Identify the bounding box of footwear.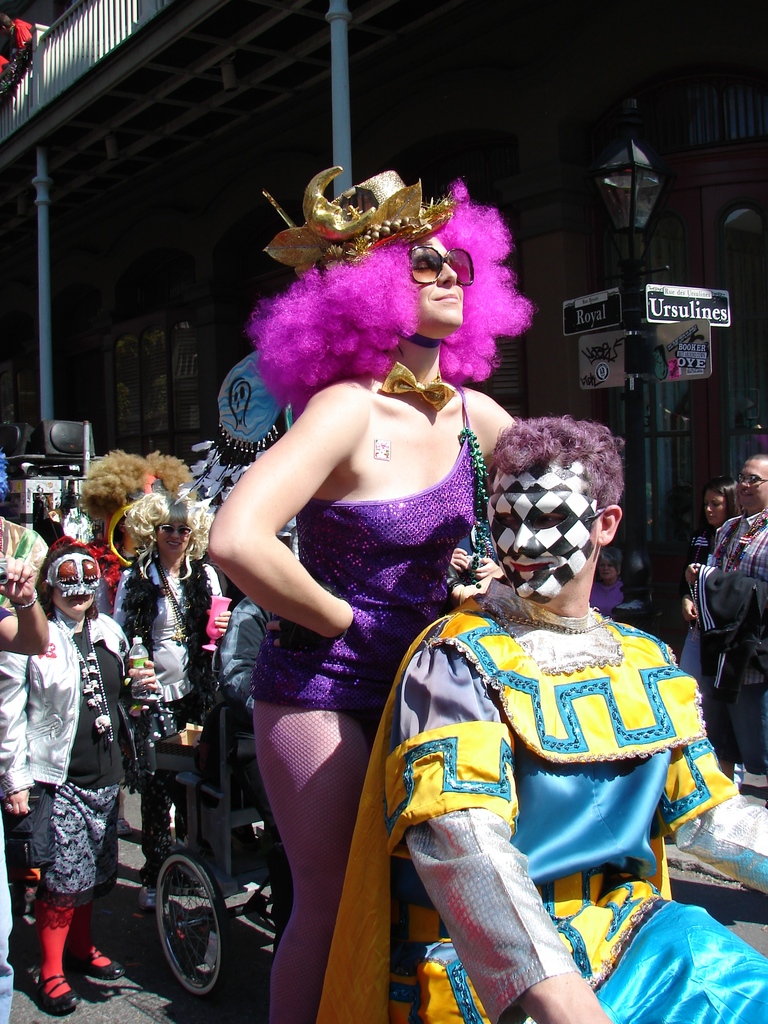
Rect(72, 945, 121, 987).
